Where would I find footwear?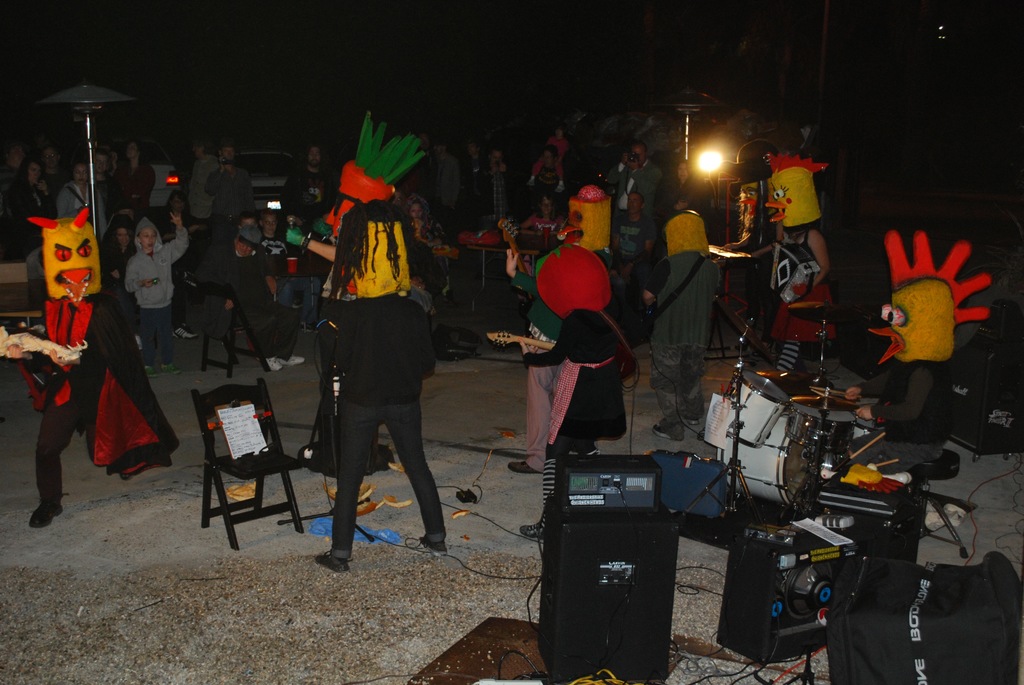
At detection(314, 549, 348, 568).
